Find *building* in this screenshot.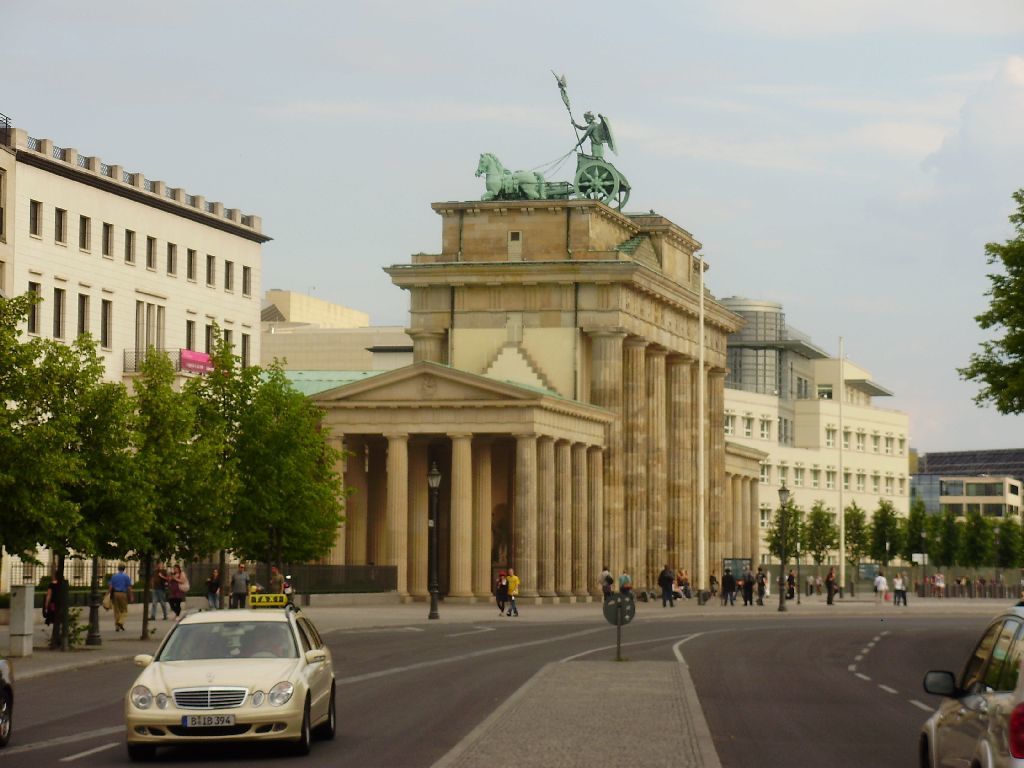
The bounding box for *building* is bbox=(0, 120, 270, 591).
